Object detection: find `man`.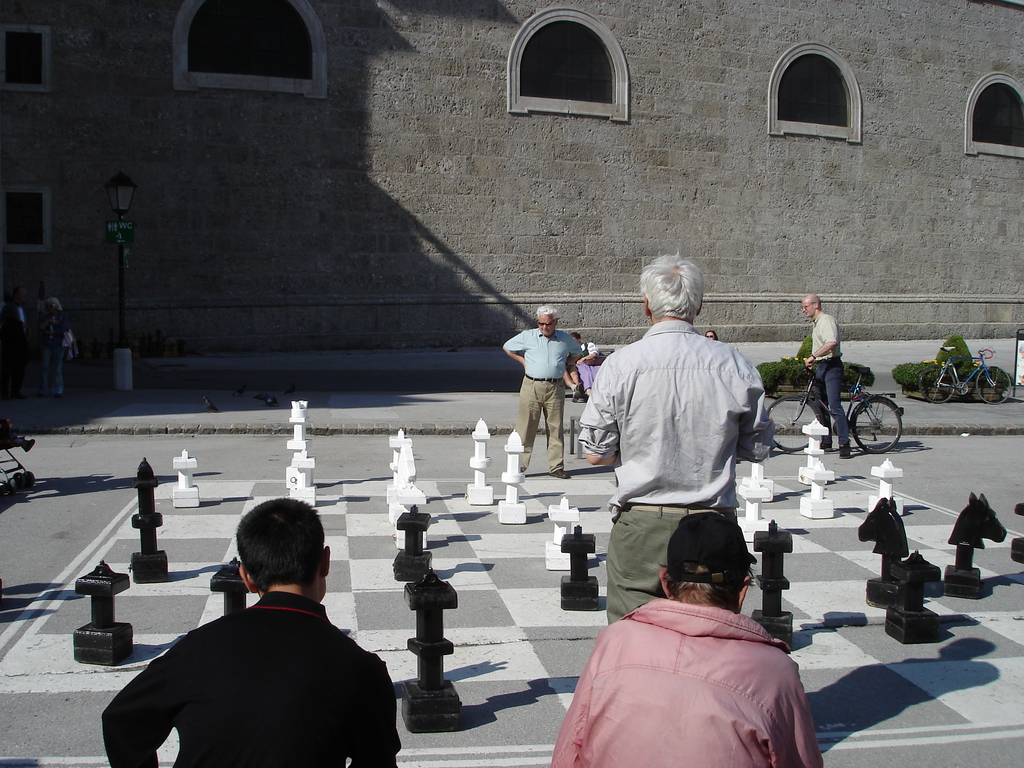
region(803, 293, 853, 459).
